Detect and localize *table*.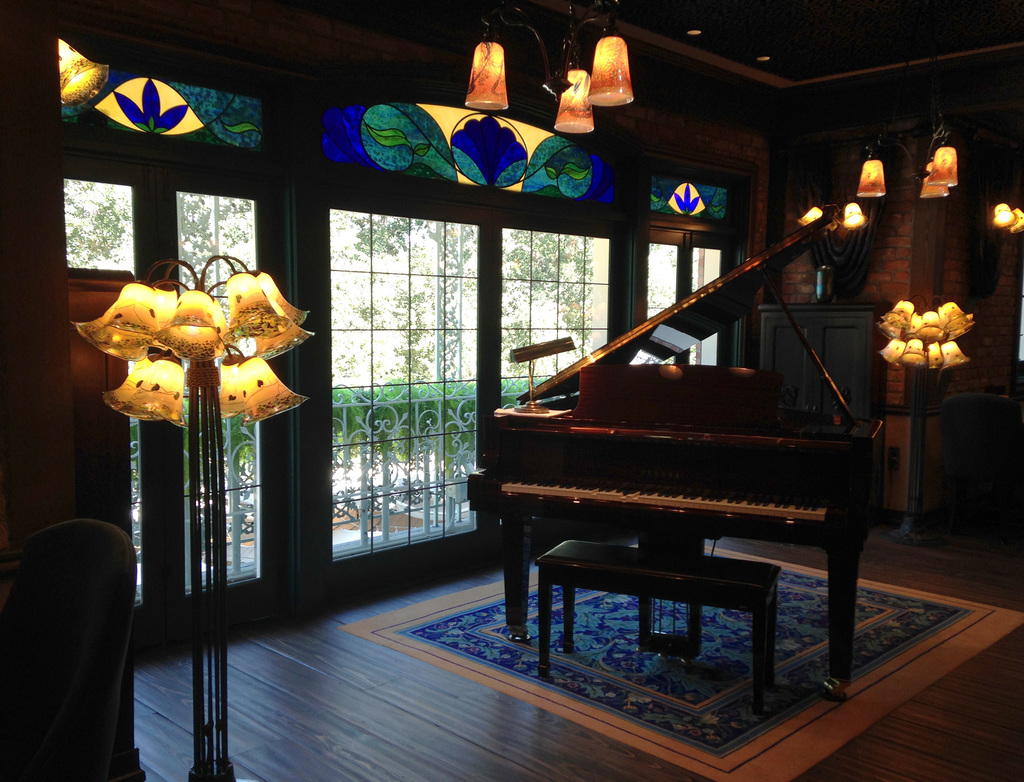
Localized at detection(526, 533, 788, 724).
